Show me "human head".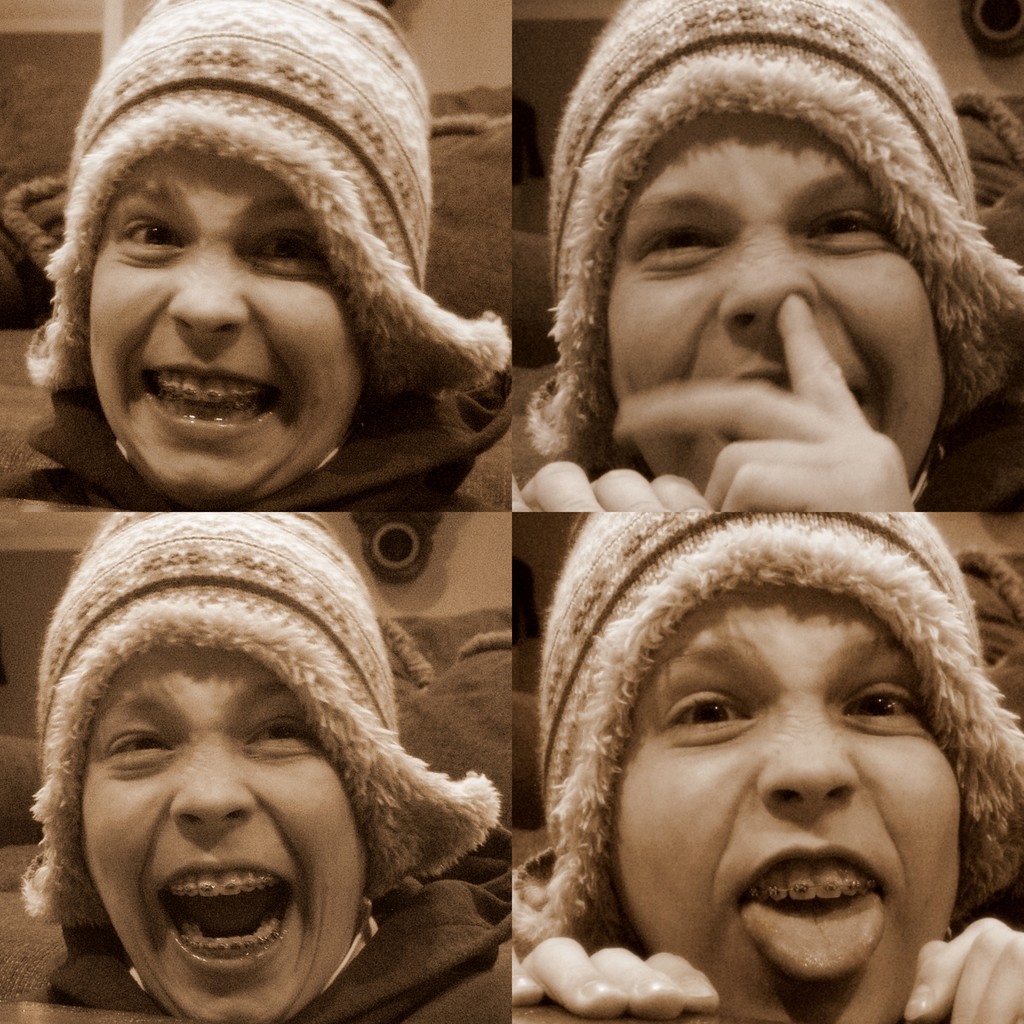
"human head" is here: detection(65, 0, 436, 517).
